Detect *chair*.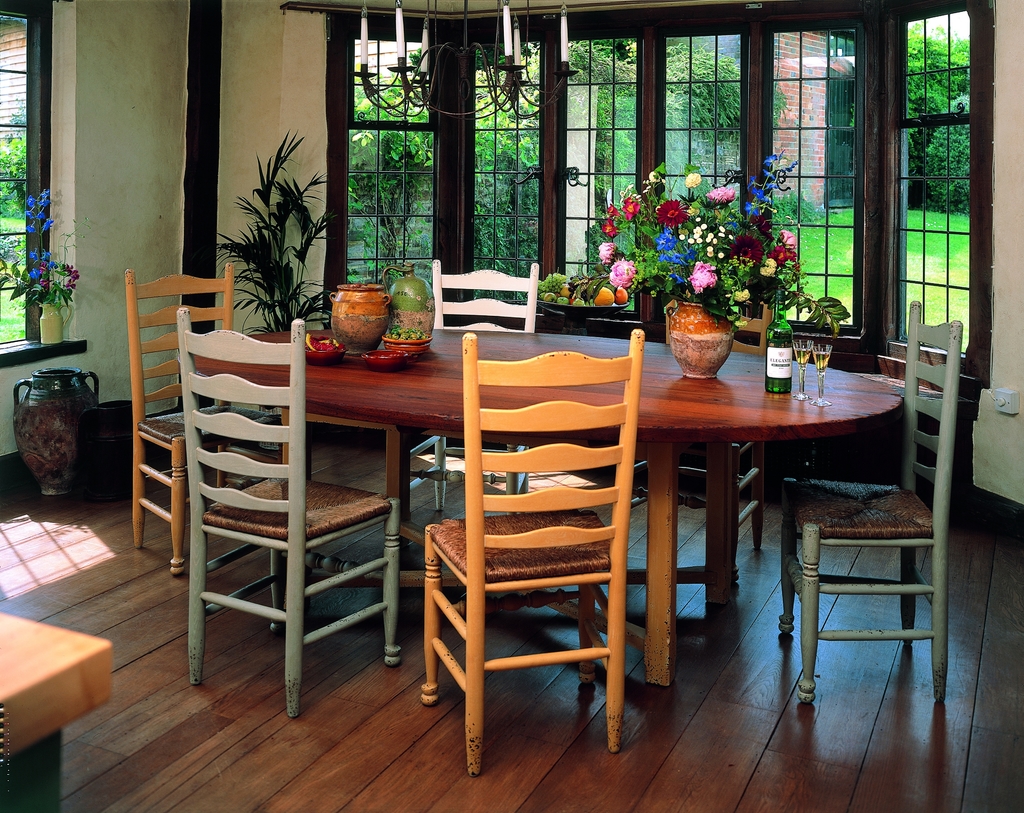
Detected at {"x1": 408, "y1": 343, "x2": 667, "y2": 770}.
